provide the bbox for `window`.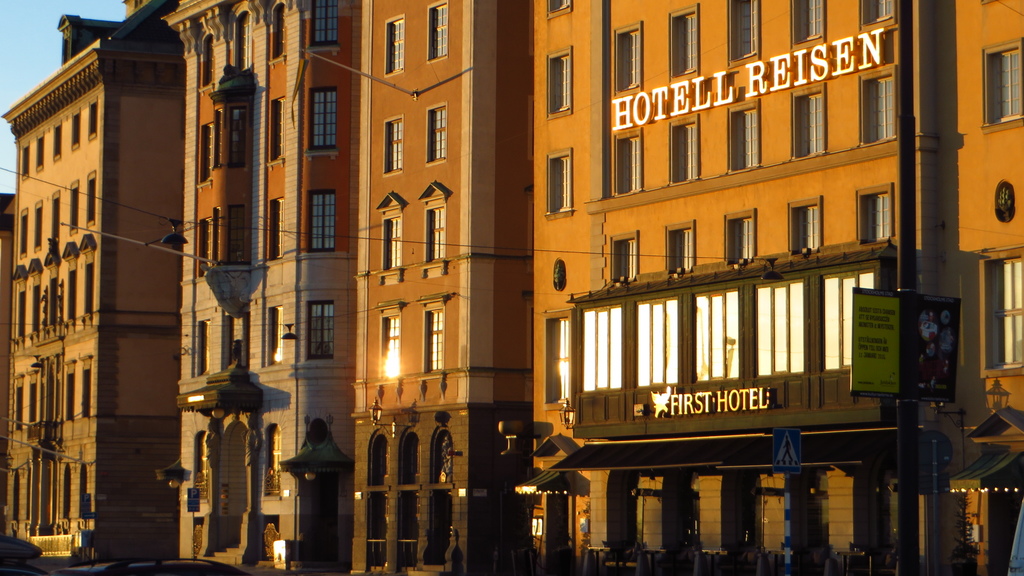
locate(426, 310, 444, 374).
